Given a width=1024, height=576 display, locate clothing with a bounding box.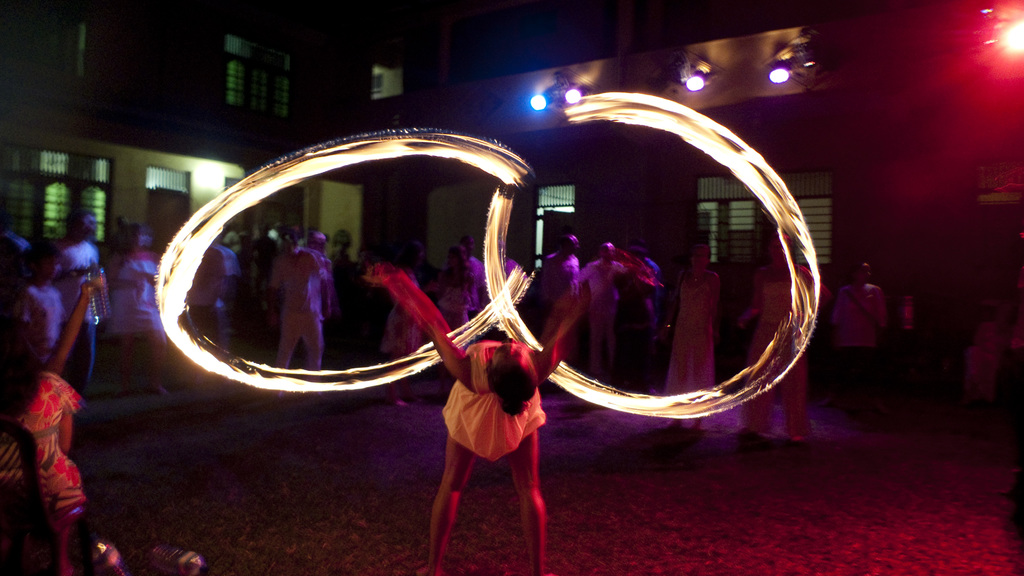
Located: rect(196, 243, 217, 333).
